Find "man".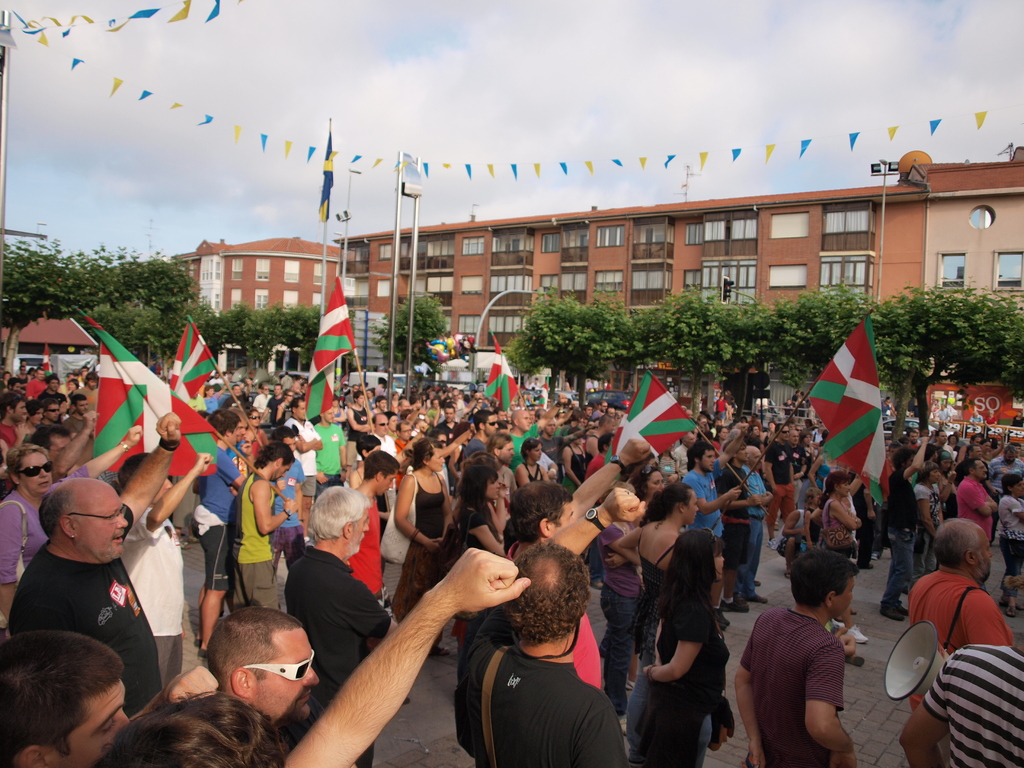
392/396/412/418.
